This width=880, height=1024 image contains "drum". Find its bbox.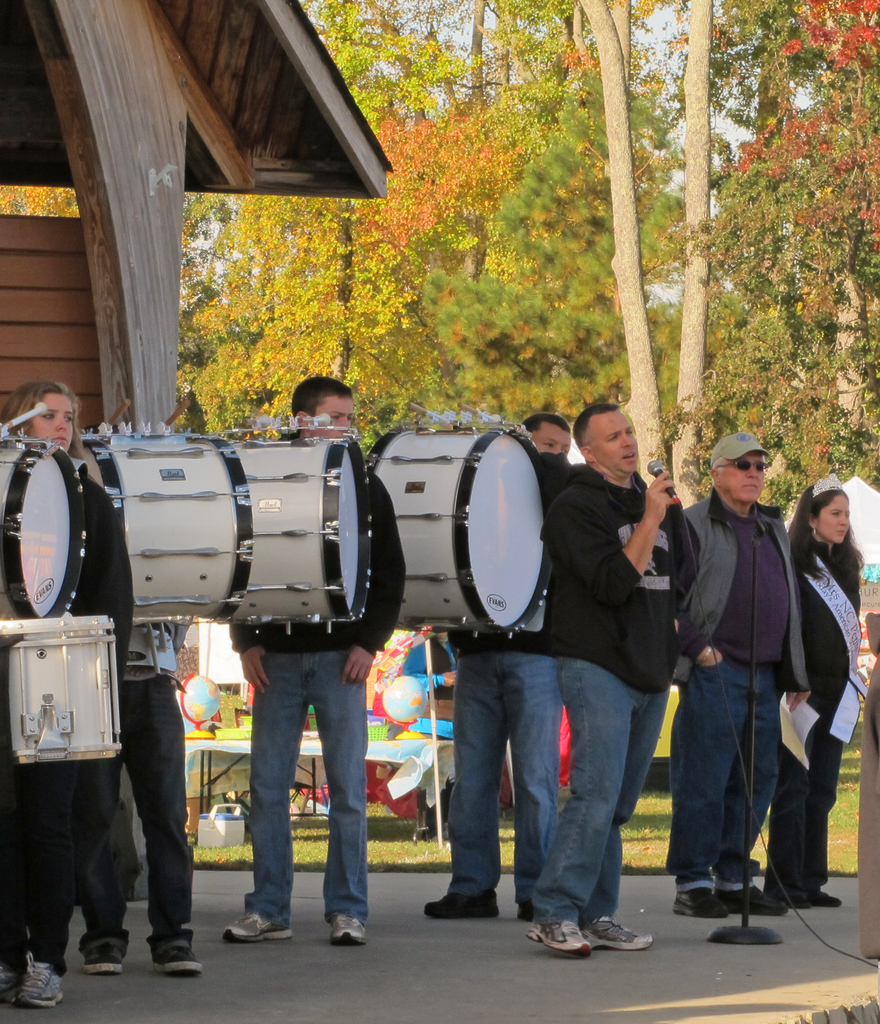
229 413 373 634.
